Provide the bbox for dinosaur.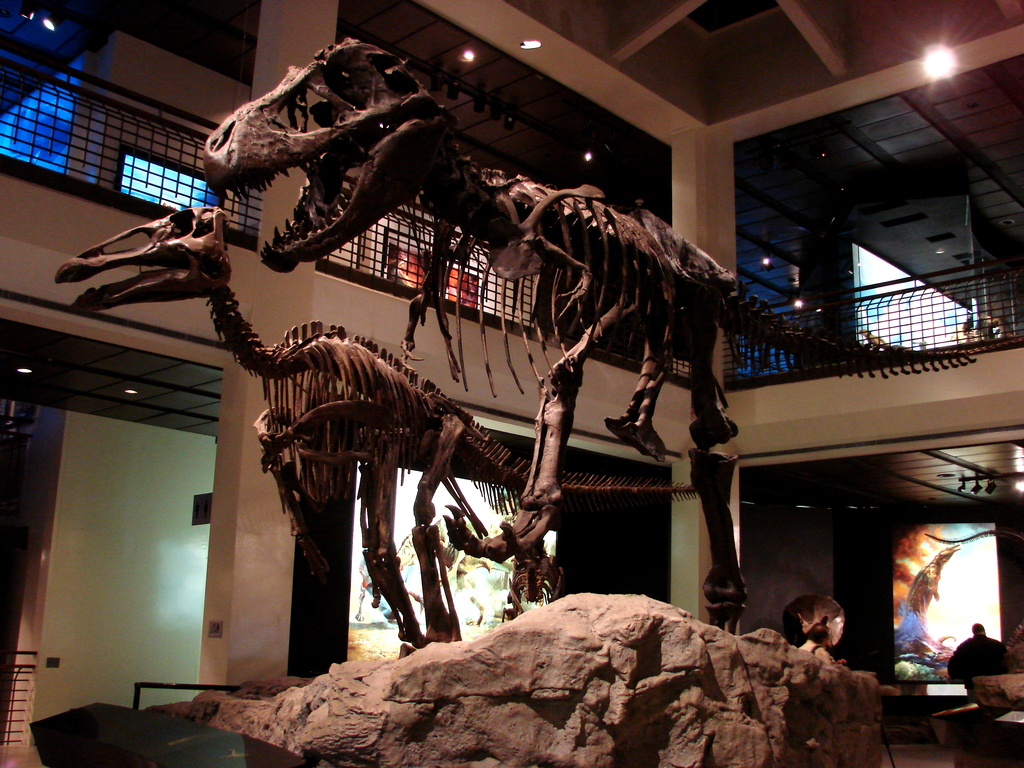
box=[51, 205, 705, 655].
